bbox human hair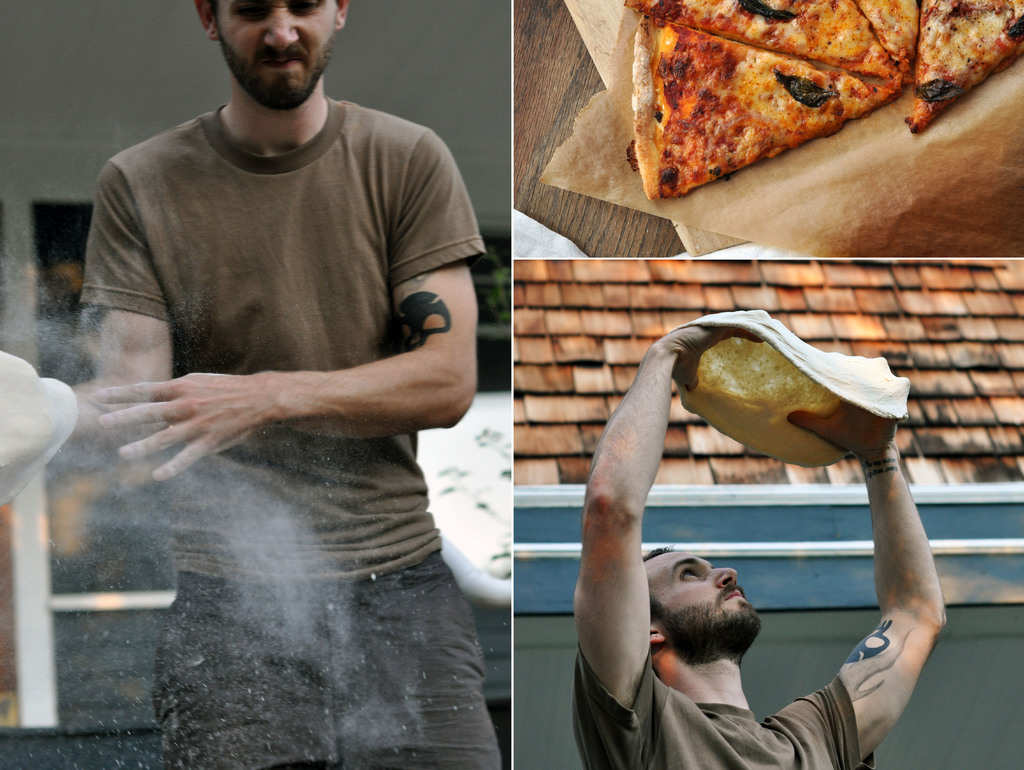
(x1=640, y1=544, x2=670, y2=561)
